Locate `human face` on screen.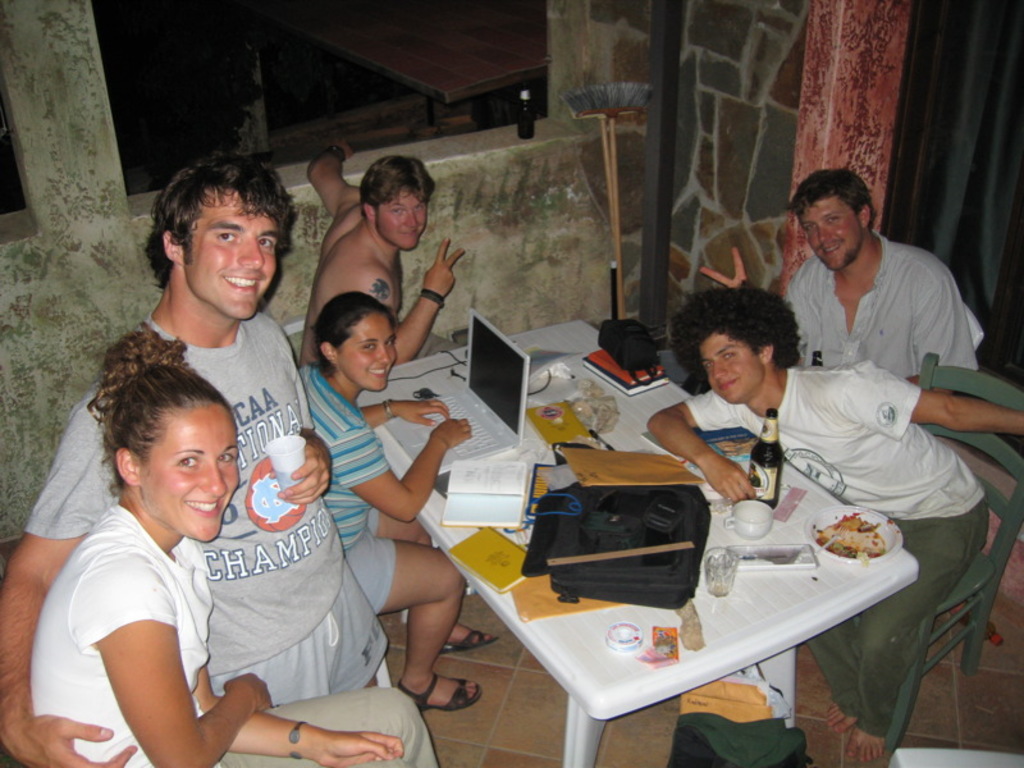
On screen at bbox=(698, 329, 764, 406).
